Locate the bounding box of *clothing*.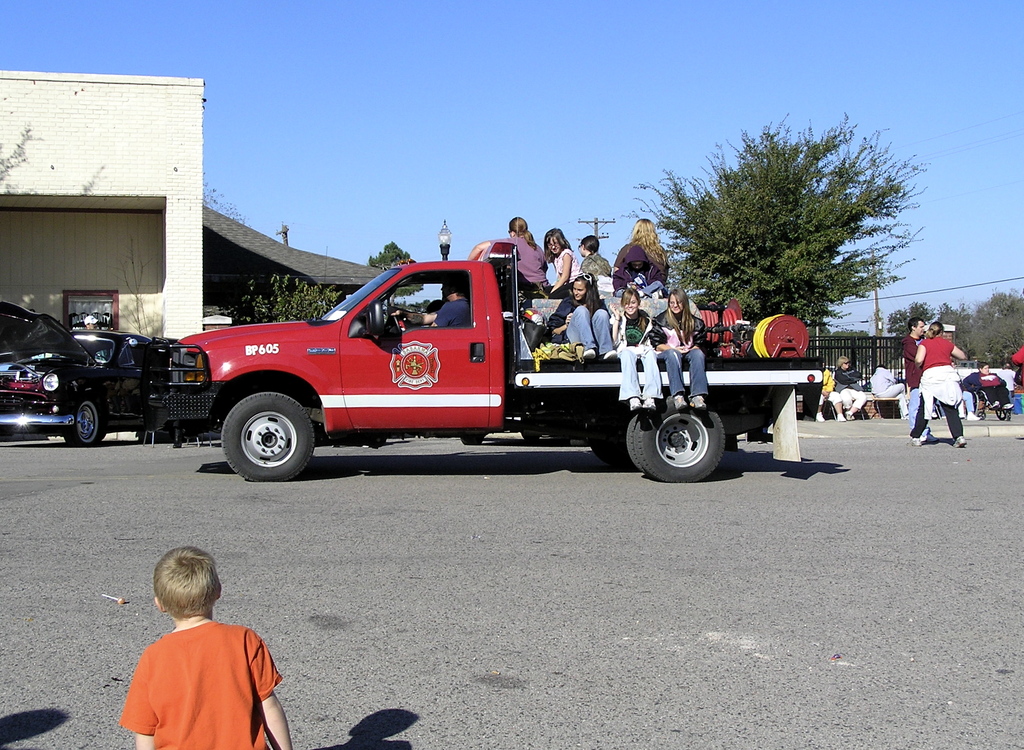
Bounding box: bbox=[867, 366, 902, 399].
